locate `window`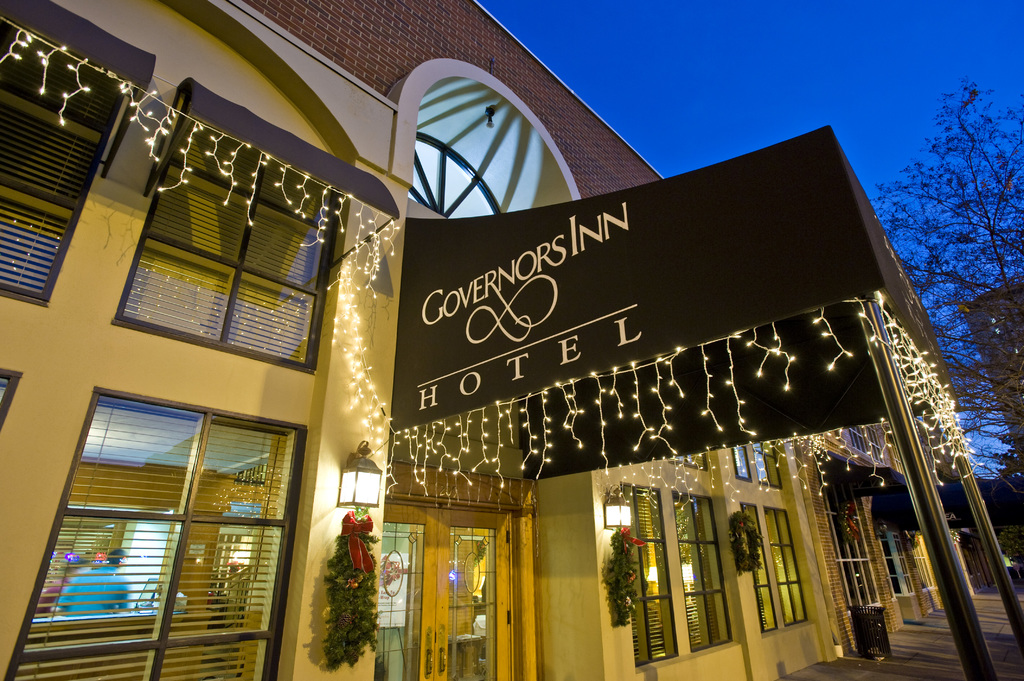
<region>0, 370, 20, 429</region>
